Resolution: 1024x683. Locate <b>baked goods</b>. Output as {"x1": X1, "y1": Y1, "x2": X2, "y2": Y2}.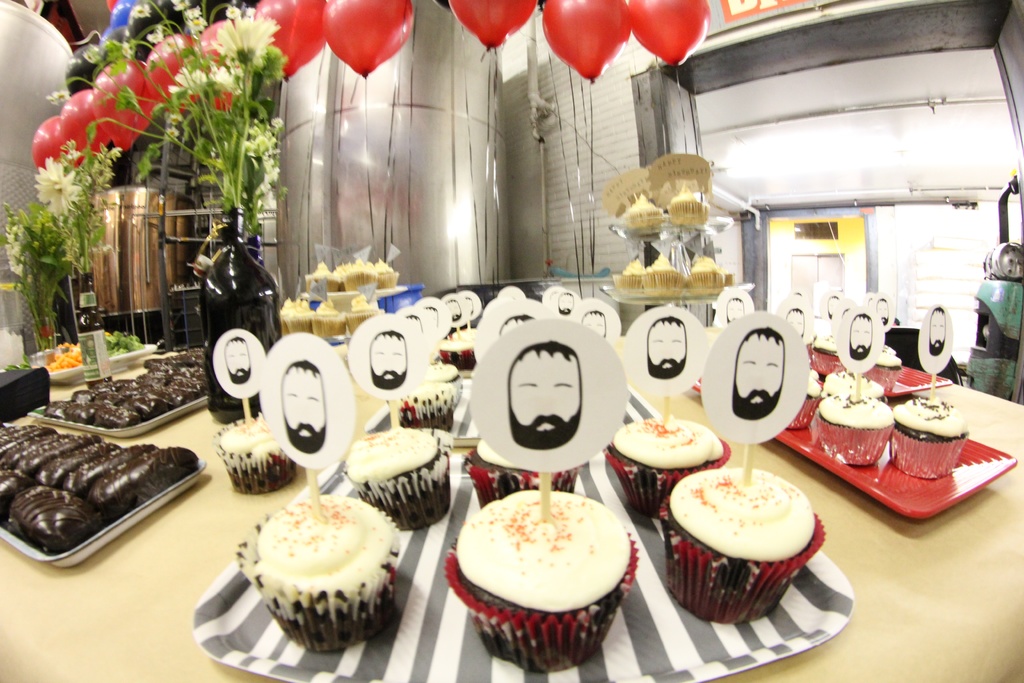
{"x1": 230, "y1": 490, "x2": 404, "y2": 655}.
